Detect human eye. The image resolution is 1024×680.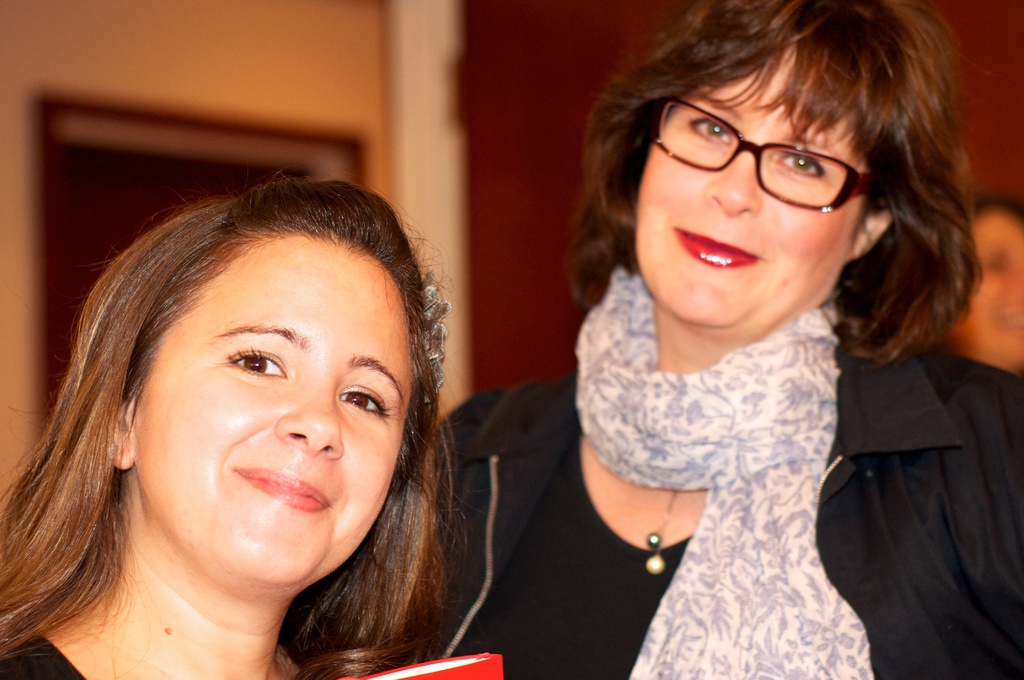
684 118 735 147.
